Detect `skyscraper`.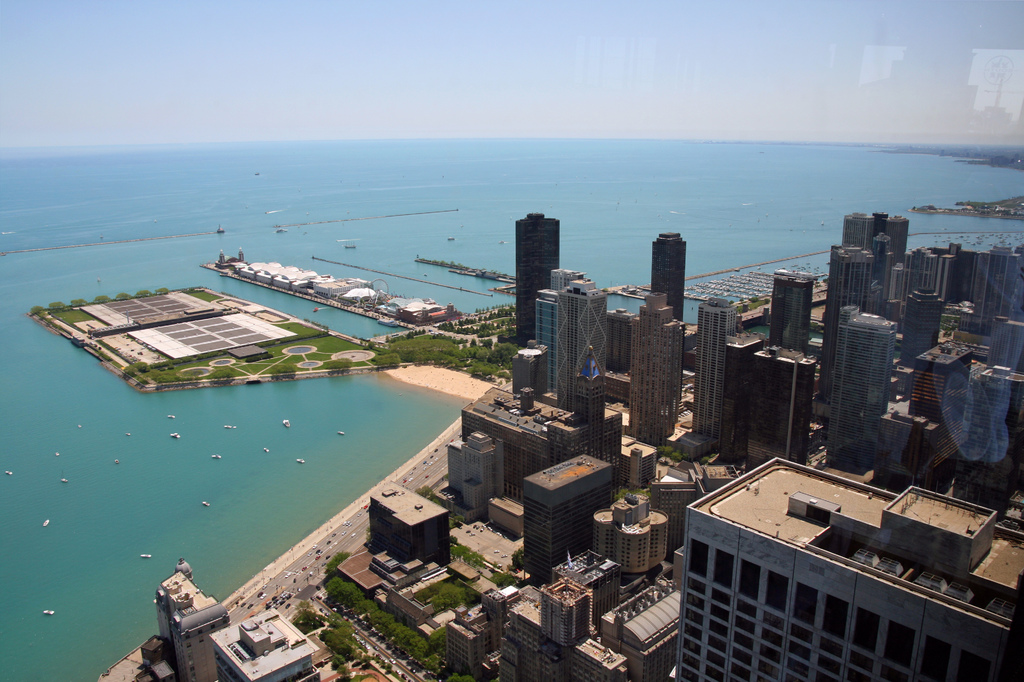
Detected at (742, 346, 815, 475).
